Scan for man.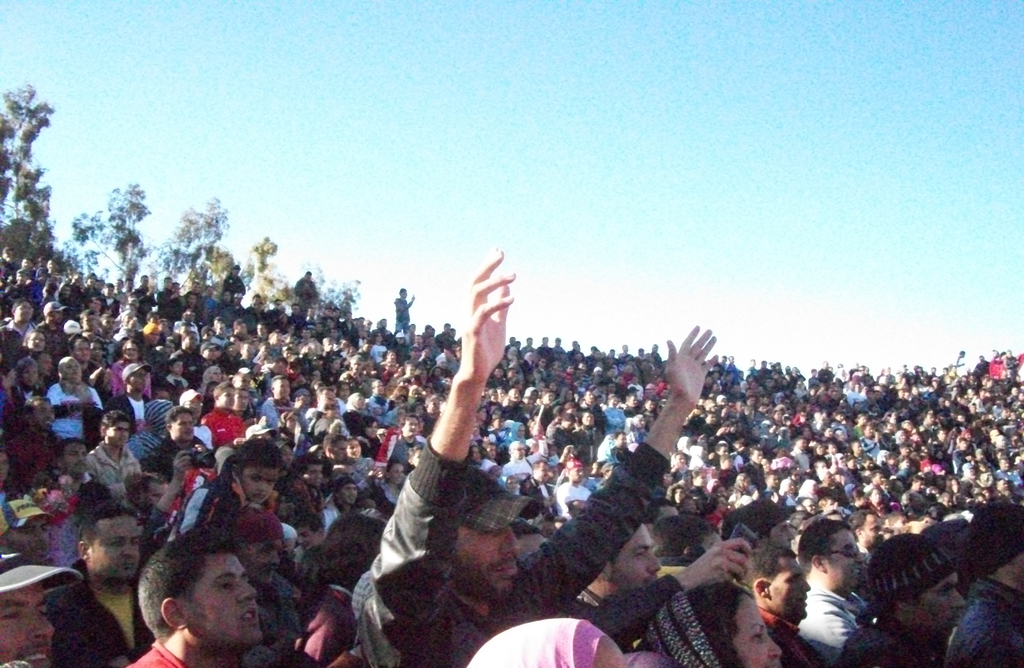
Scan result: crop(259, 369, 295, 434).
